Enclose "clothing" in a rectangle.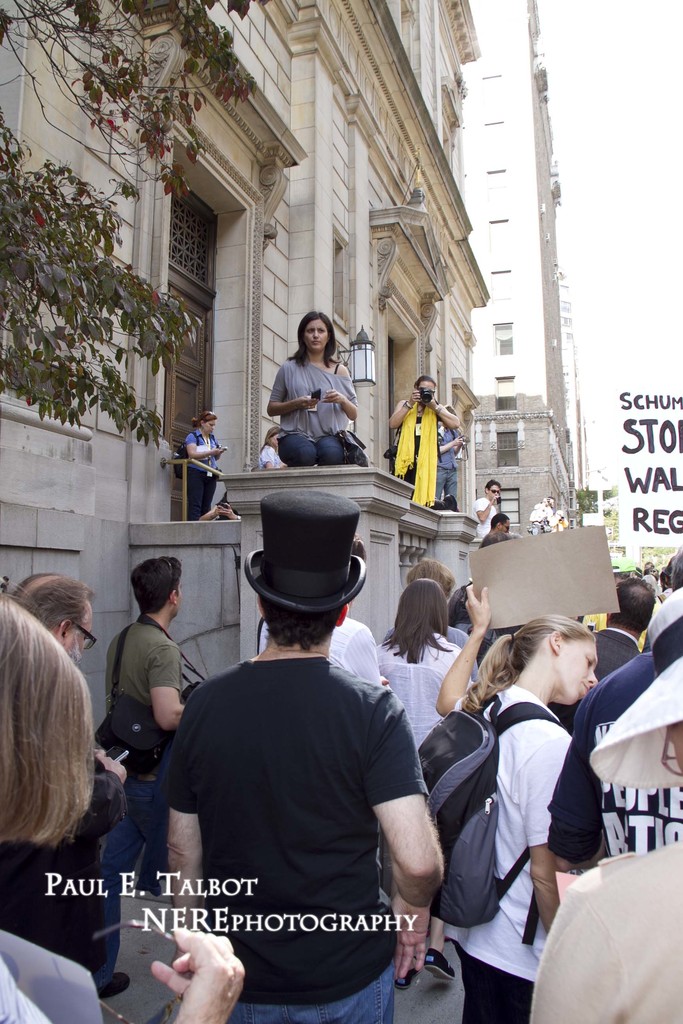
region(328, 614, 383, 684).
